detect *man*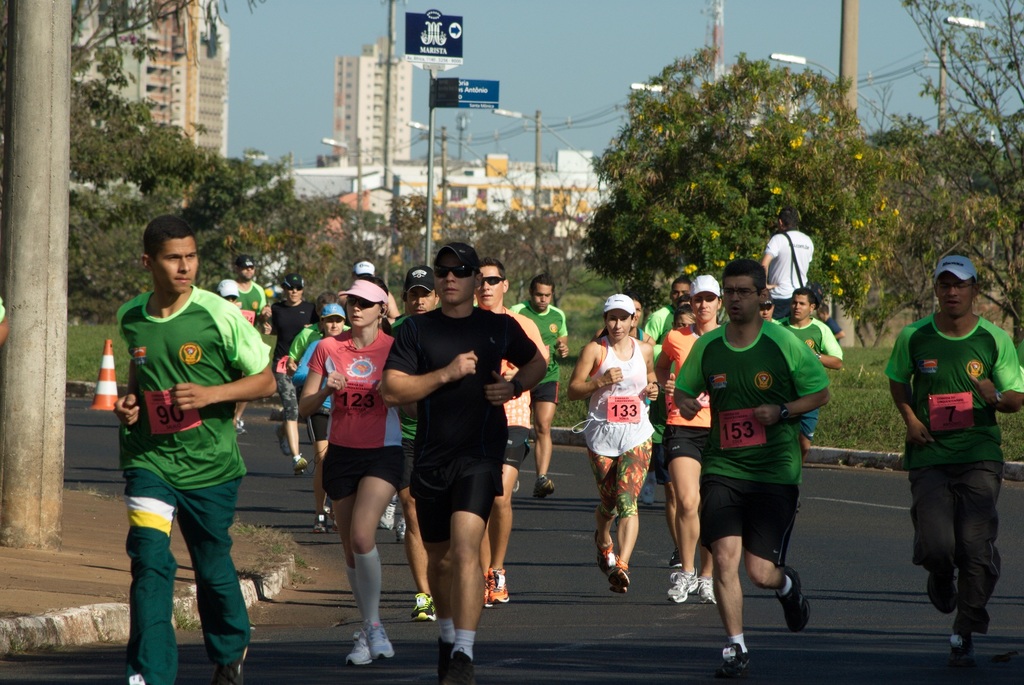
x1=884, y1=256, x2=1023, y2=672
